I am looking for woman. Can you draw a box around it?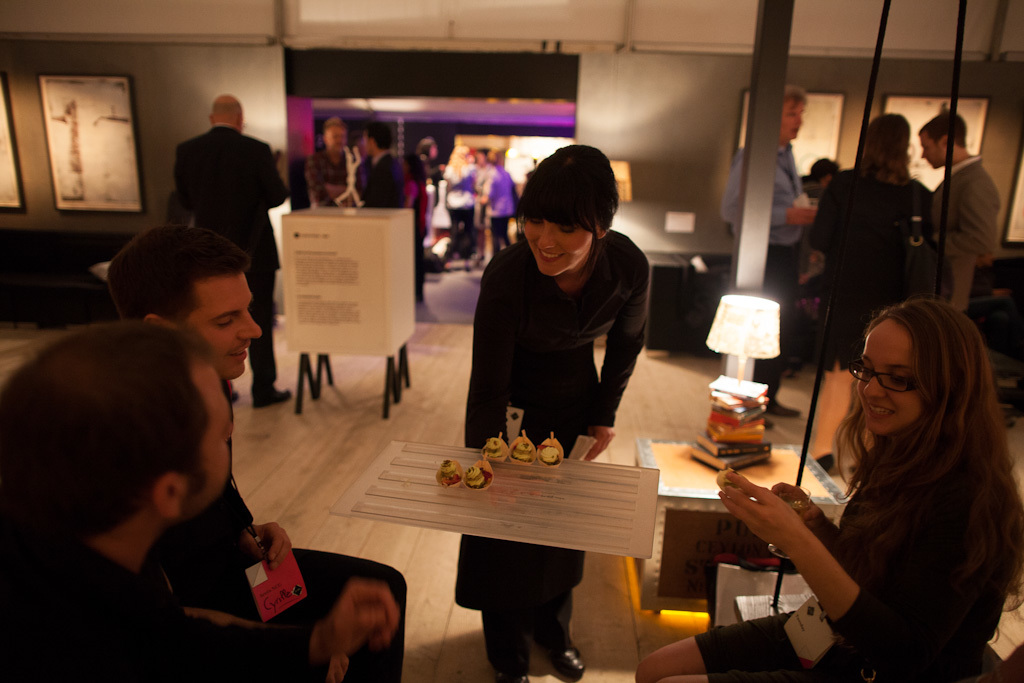
Sure, the bounding box is {"x1": 454, "y1": 144, "x2": 653, "y2": 682}.
